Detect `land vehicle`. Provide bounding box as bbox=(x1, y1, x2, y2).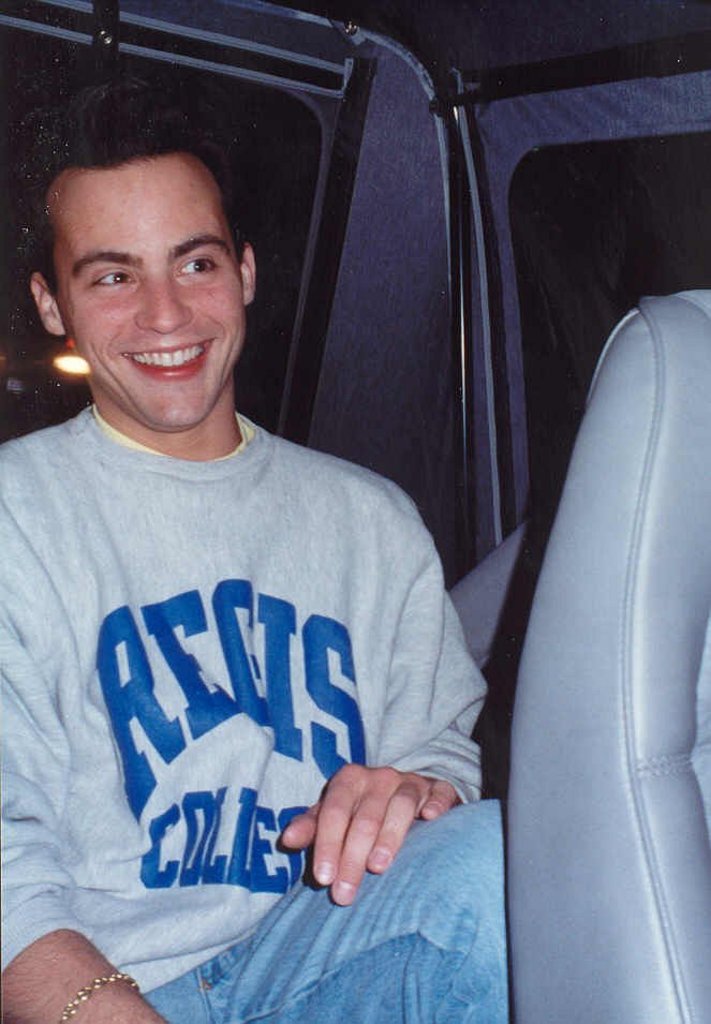
bbox=(0, 0, 697, 1004).
